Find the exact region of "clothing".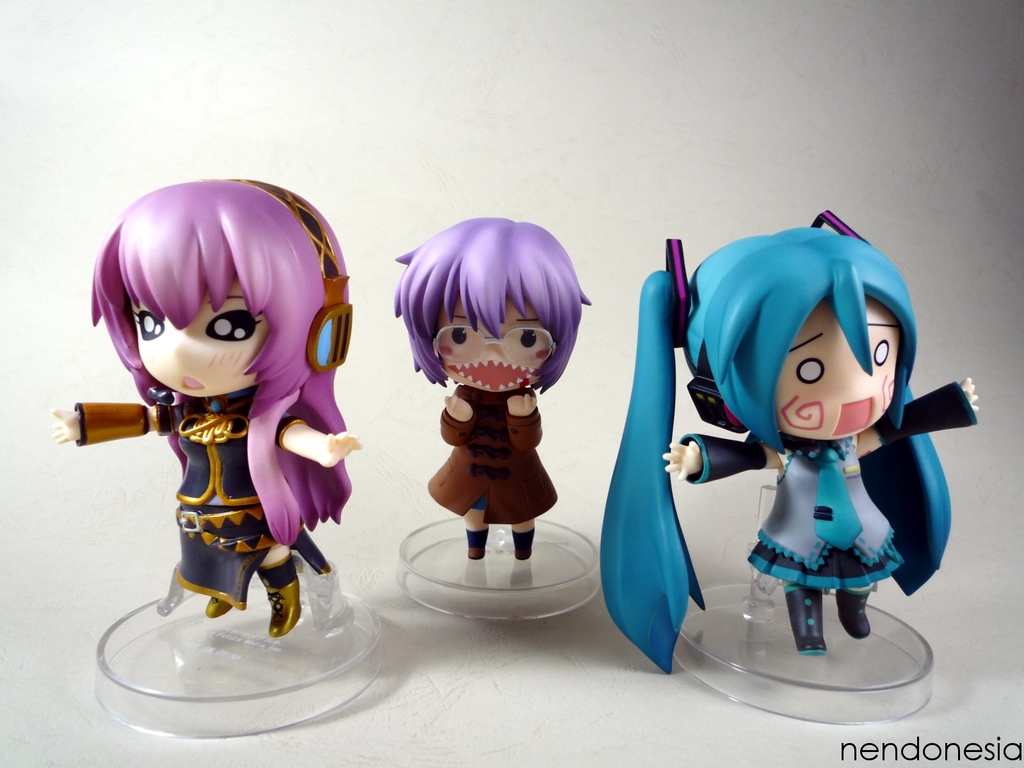
Exact region: 600/207/954/668.
